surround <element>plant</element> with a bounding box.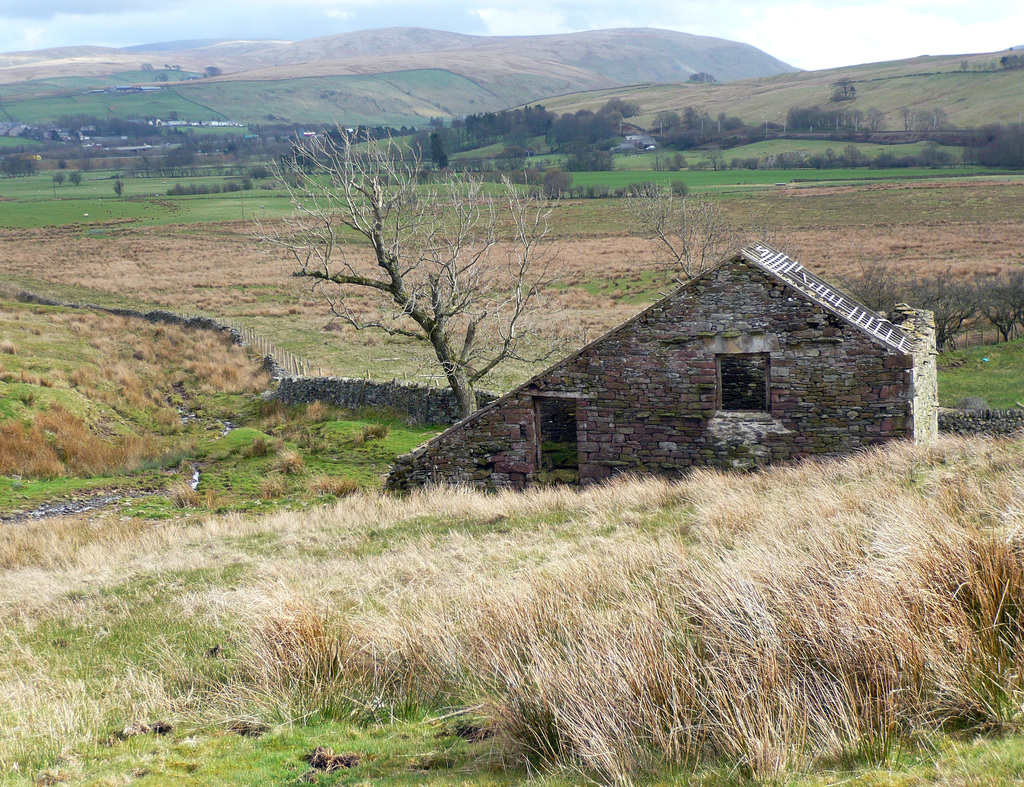
0, 394, 77, 488.
